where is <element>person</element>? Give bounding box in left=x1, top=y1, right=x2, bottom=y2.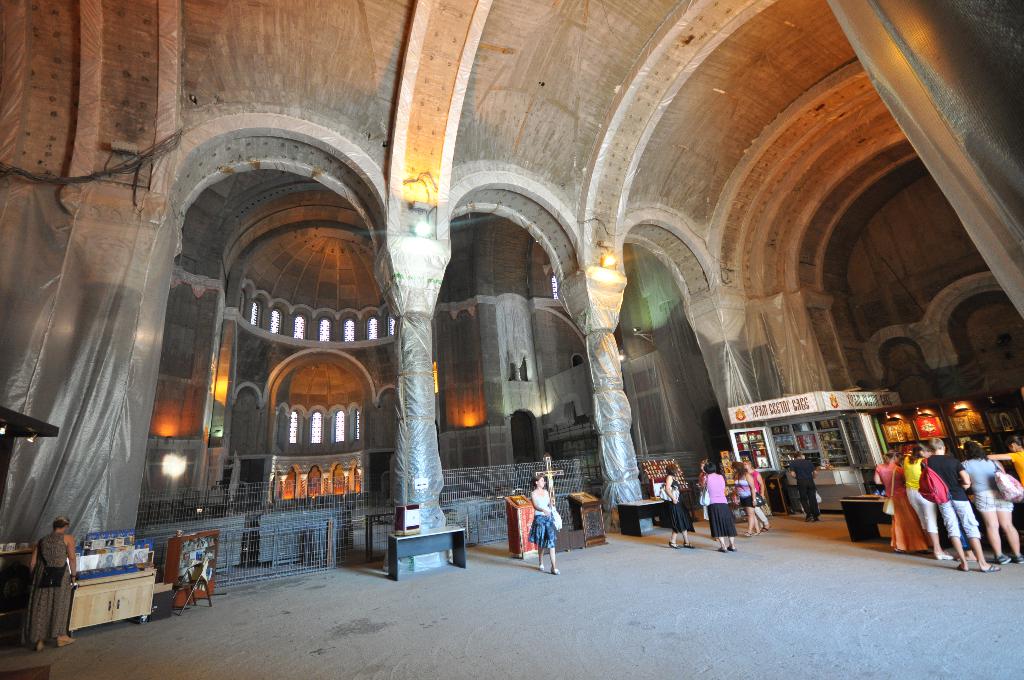
left=726, top=459, right=765, bottom=535.
